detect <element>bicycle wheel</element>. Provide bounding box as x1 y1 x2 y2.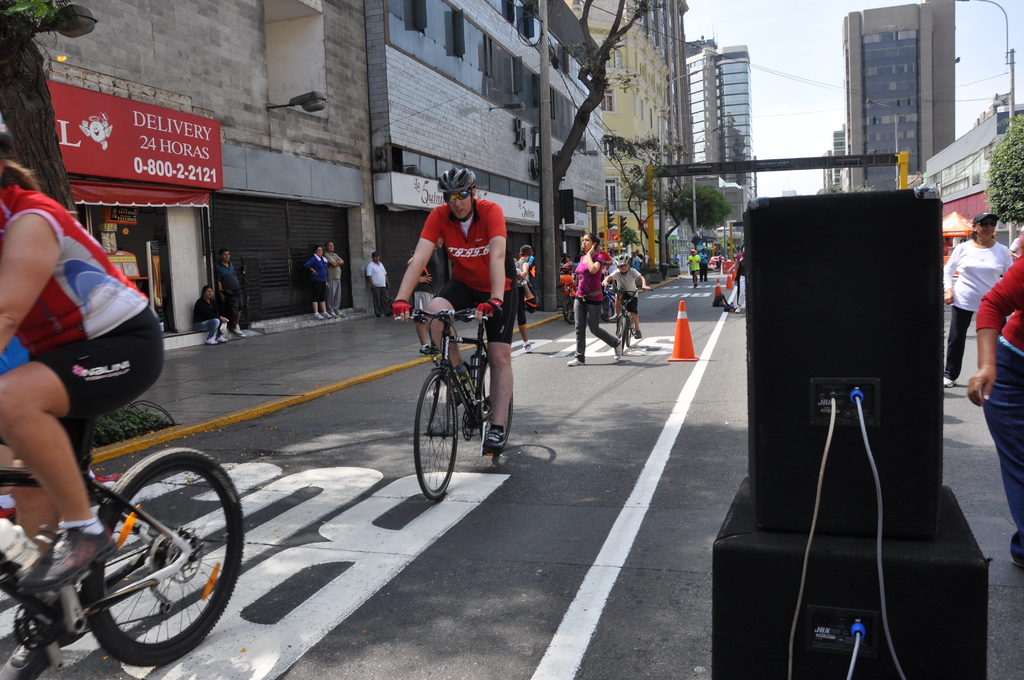
412 370 457 503.
